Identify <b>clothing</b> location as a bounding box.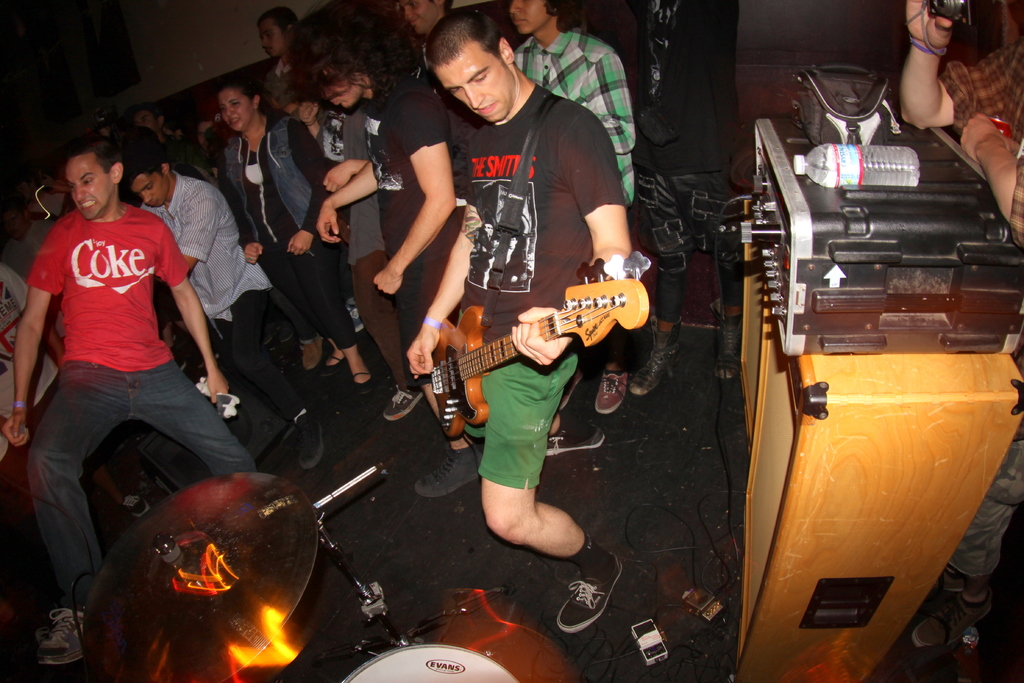
region(937, 39, 1023, 577).
